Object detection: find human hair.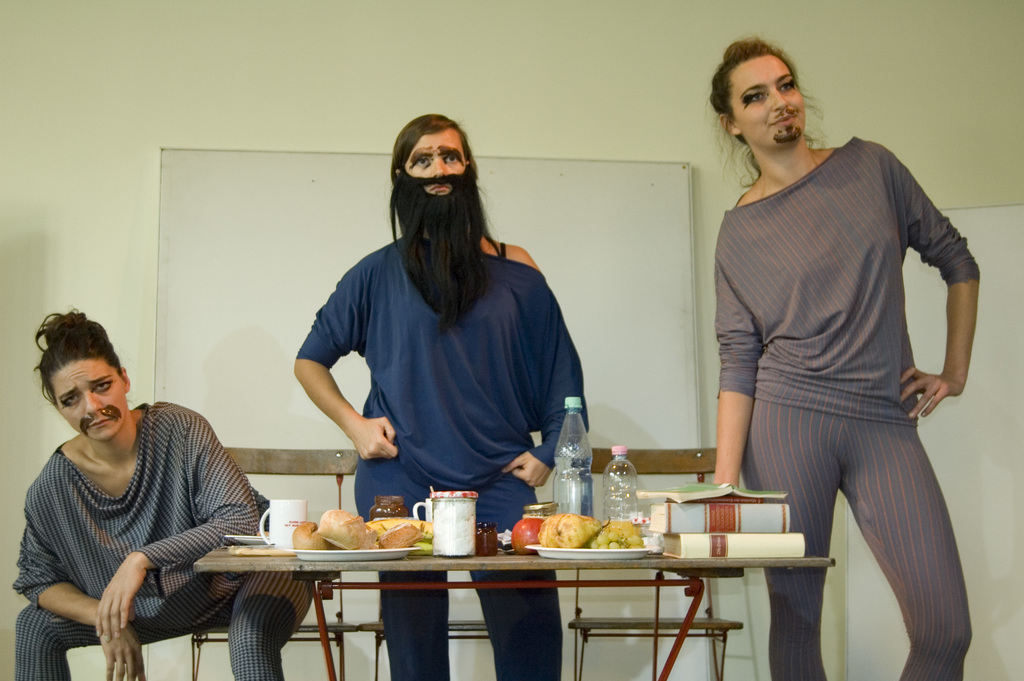
select_region(390, 114, 476, 172).
